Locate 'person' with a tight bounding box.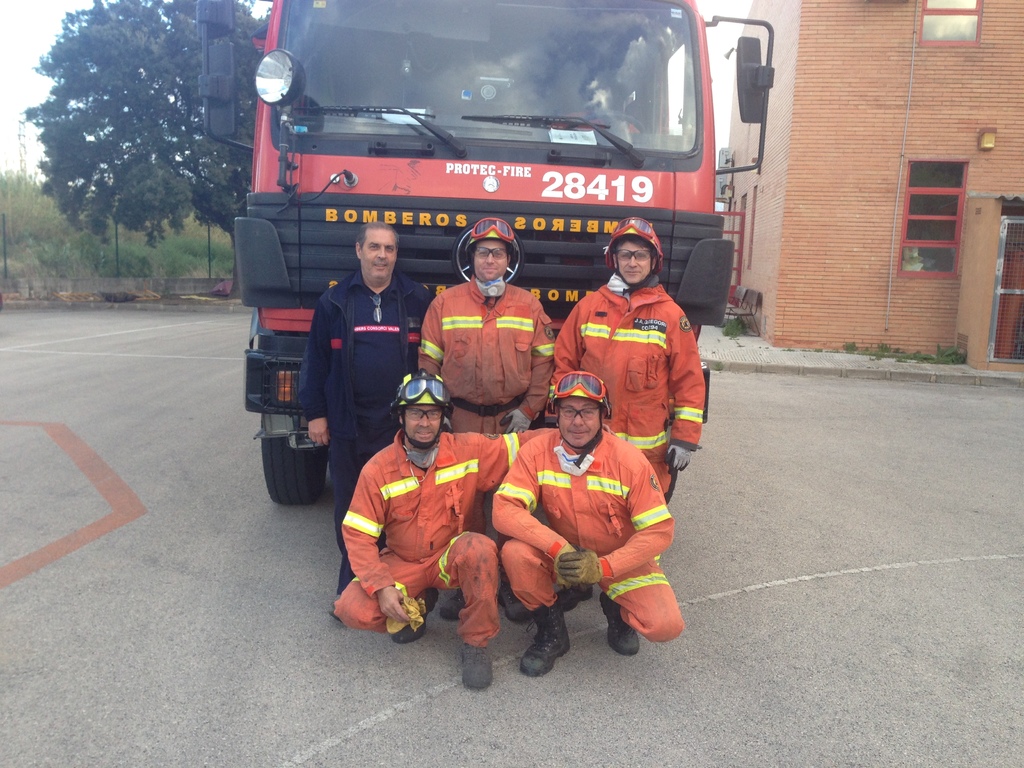
l=415, t=211, r=556, b=613.
